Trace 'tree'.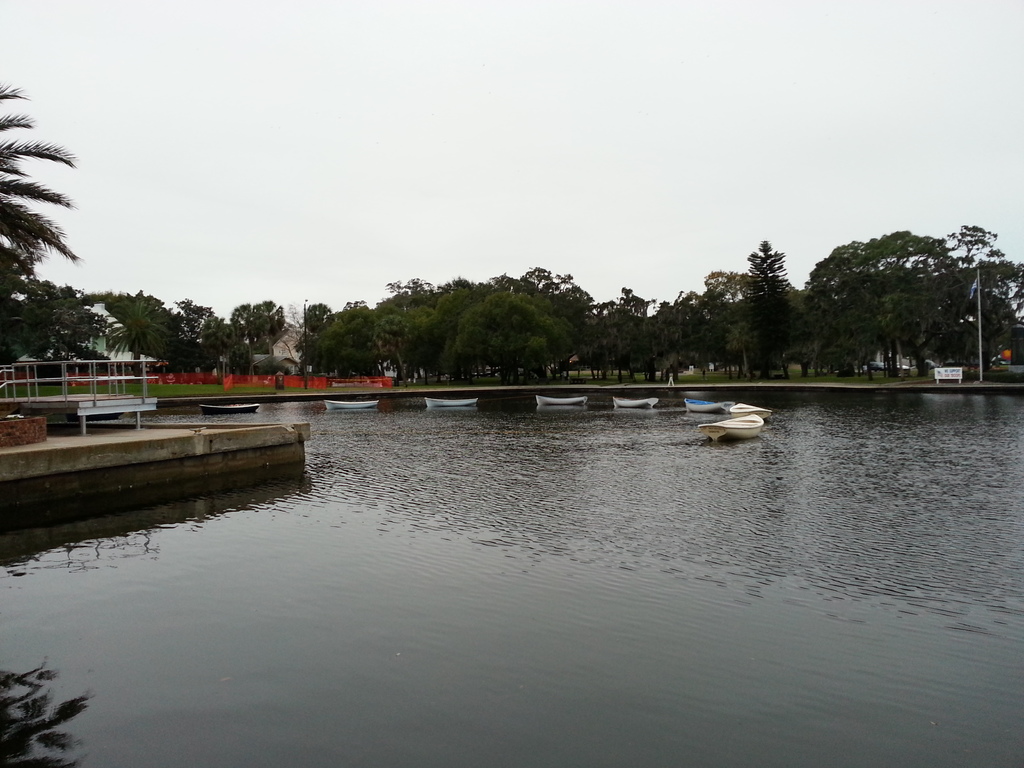
Traced to {"x1": 952, "y1": 223, "x2": 1023, "y2": 379}.
